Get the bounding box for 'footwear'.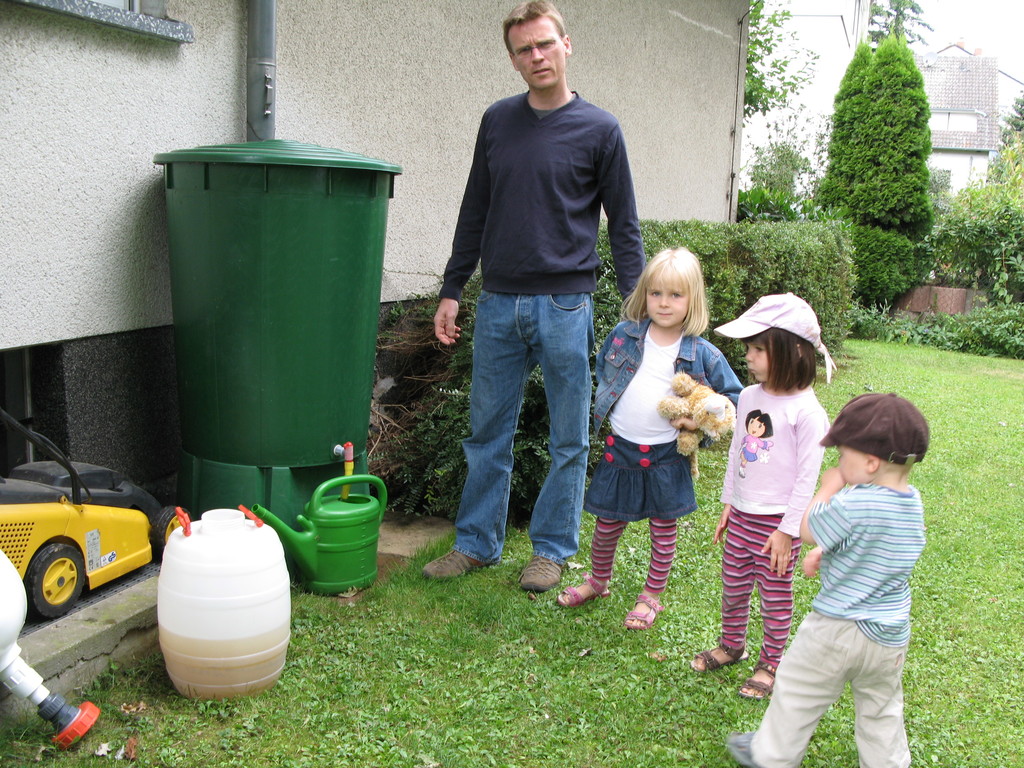
{"x1": 685, "y1": 637, "x2": 744, "y2": 667}.
